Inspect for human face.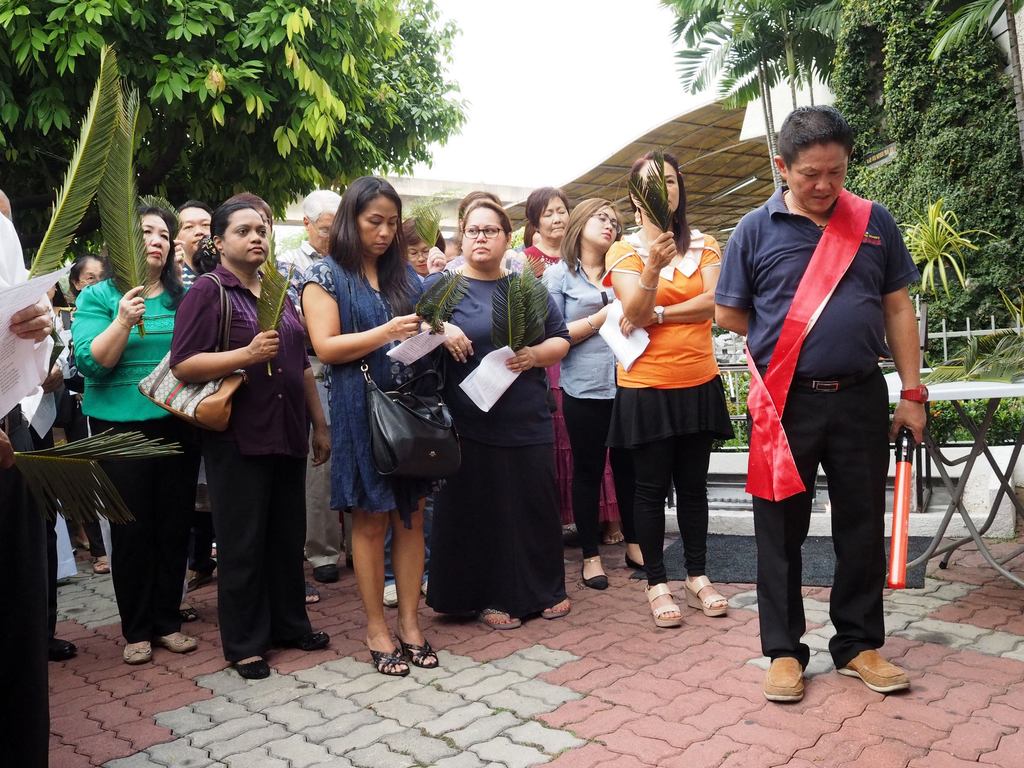
Inspection: (790,140,851,218).
